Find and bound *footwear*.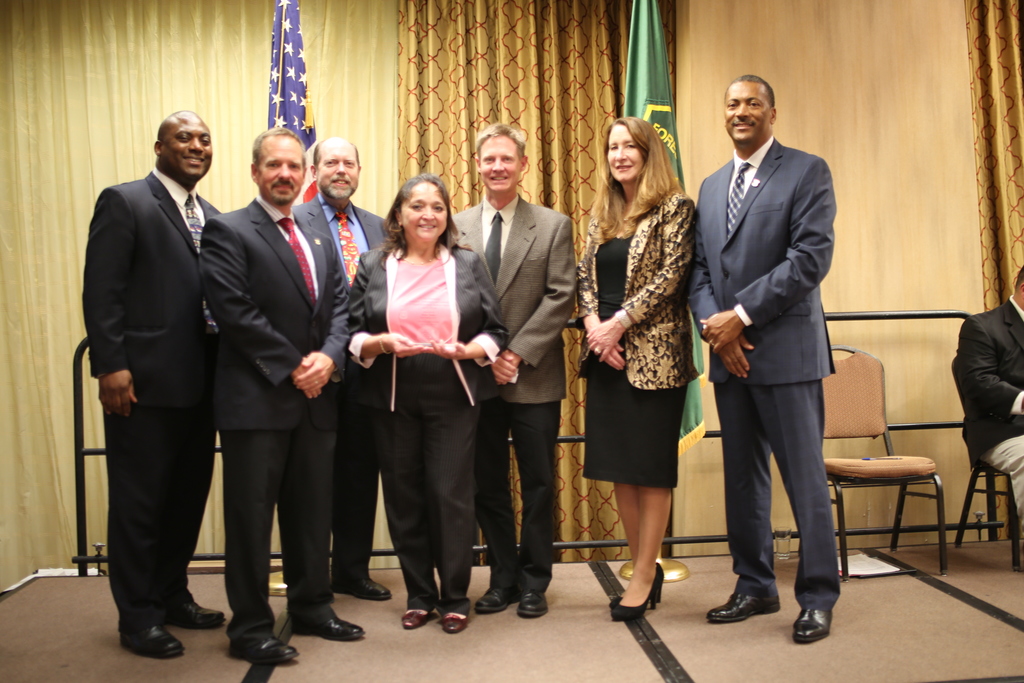
Bound: left=474, top=588, right=515, bottom=617.
